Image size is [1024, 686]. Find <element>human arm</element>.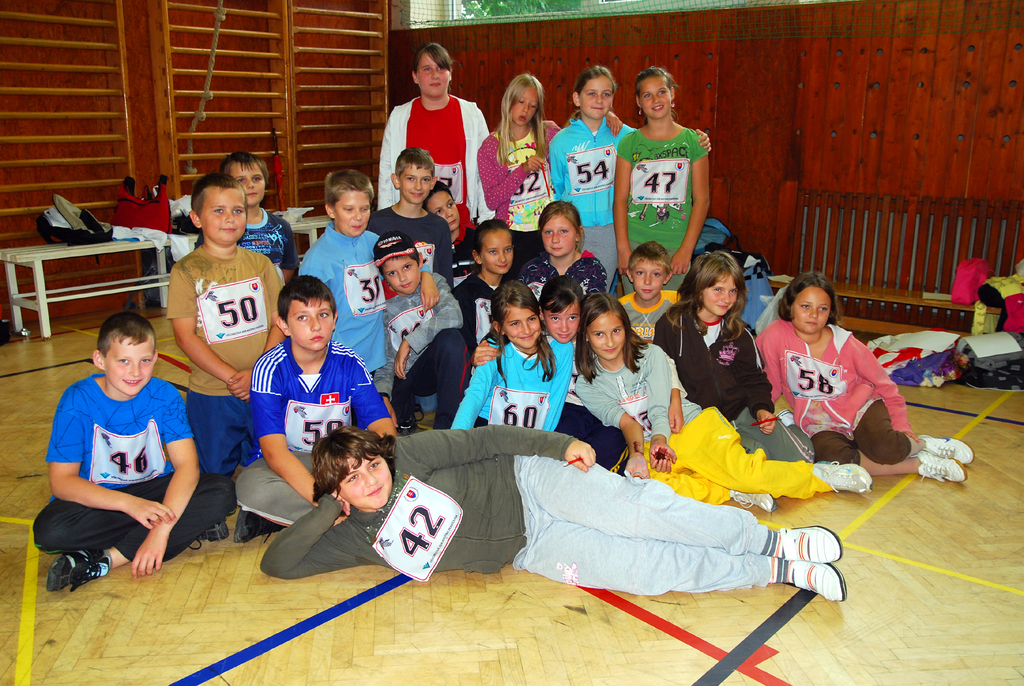
(left=252, top=489, right=369, bottom=581).
